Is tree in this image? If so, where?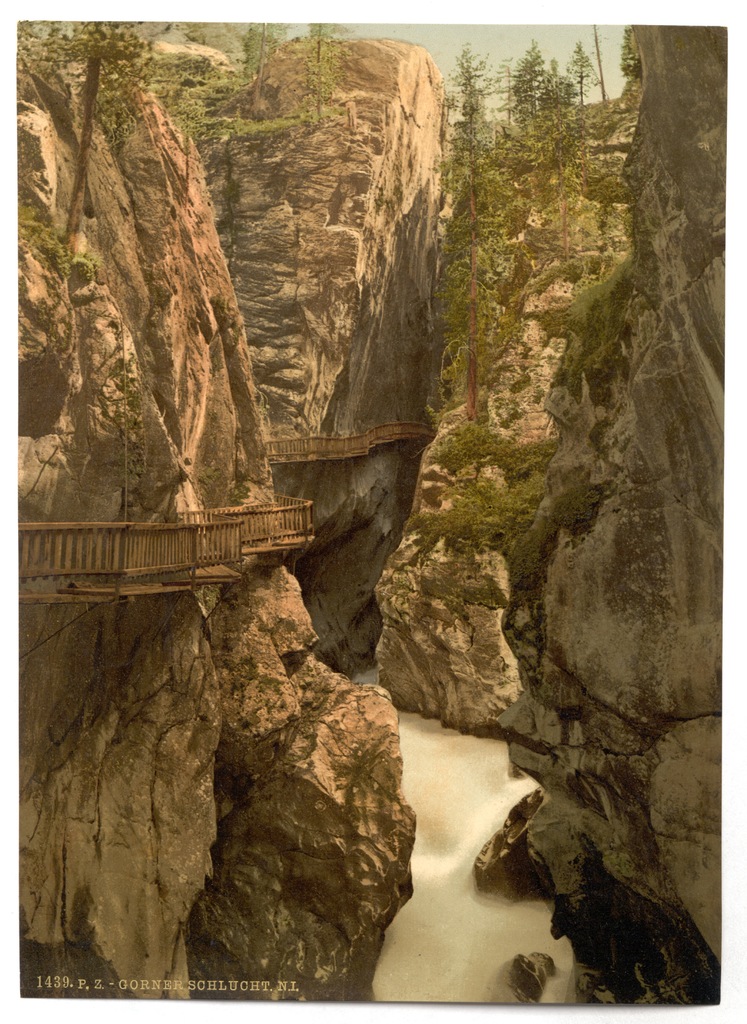
Yes, at detection(558, 39, 600, 100).
